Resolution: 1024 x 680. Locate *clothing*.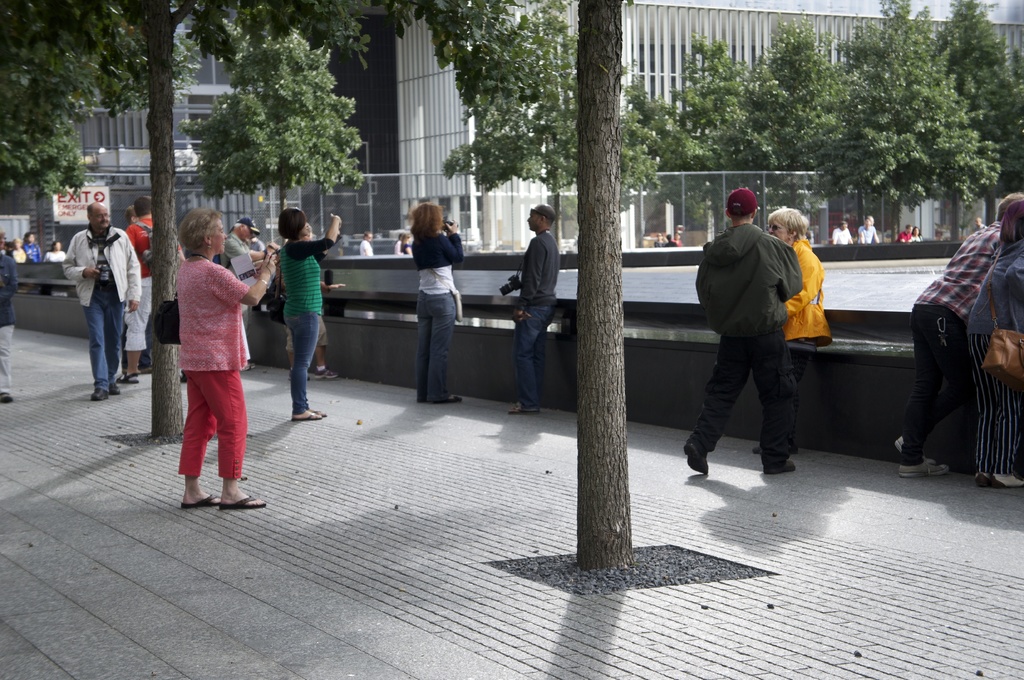
Rect(408, 229, 464, 396).
